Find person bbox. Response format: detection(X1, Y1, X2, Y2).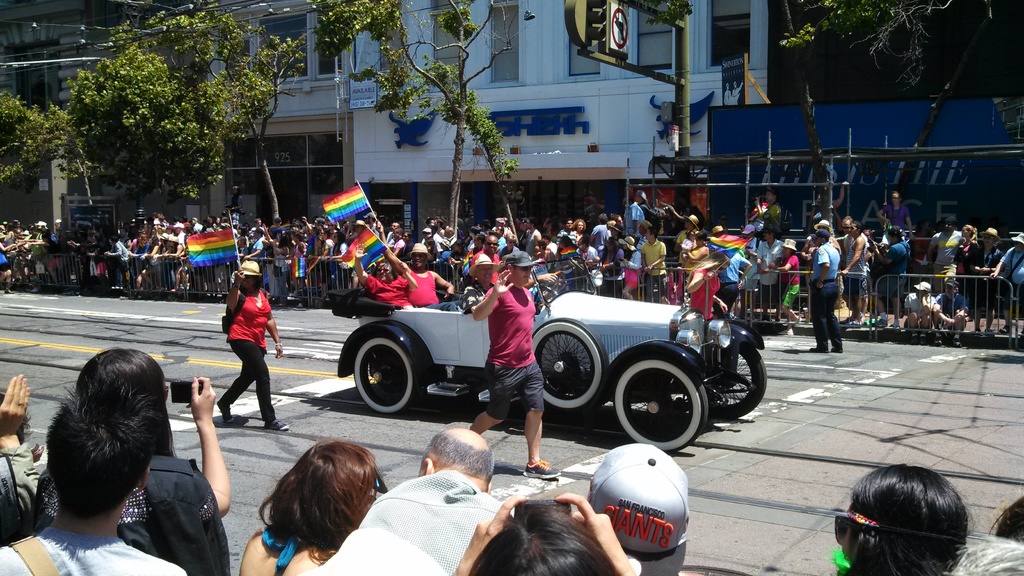
detection(376, 220, 462, 311).
